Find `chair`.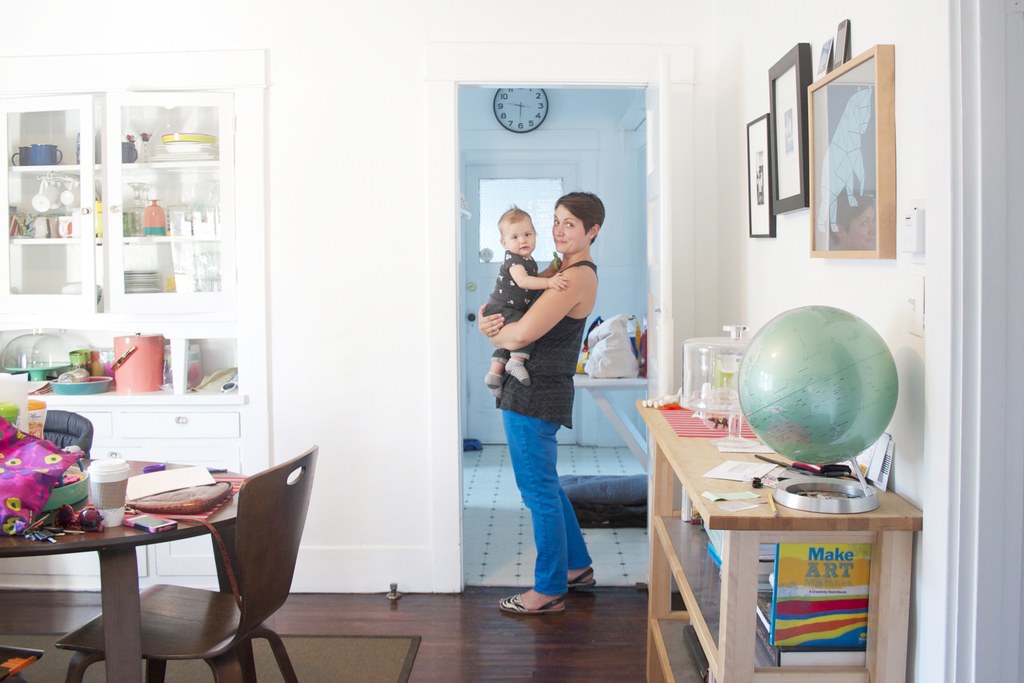
[100, 443, 321, 673].
